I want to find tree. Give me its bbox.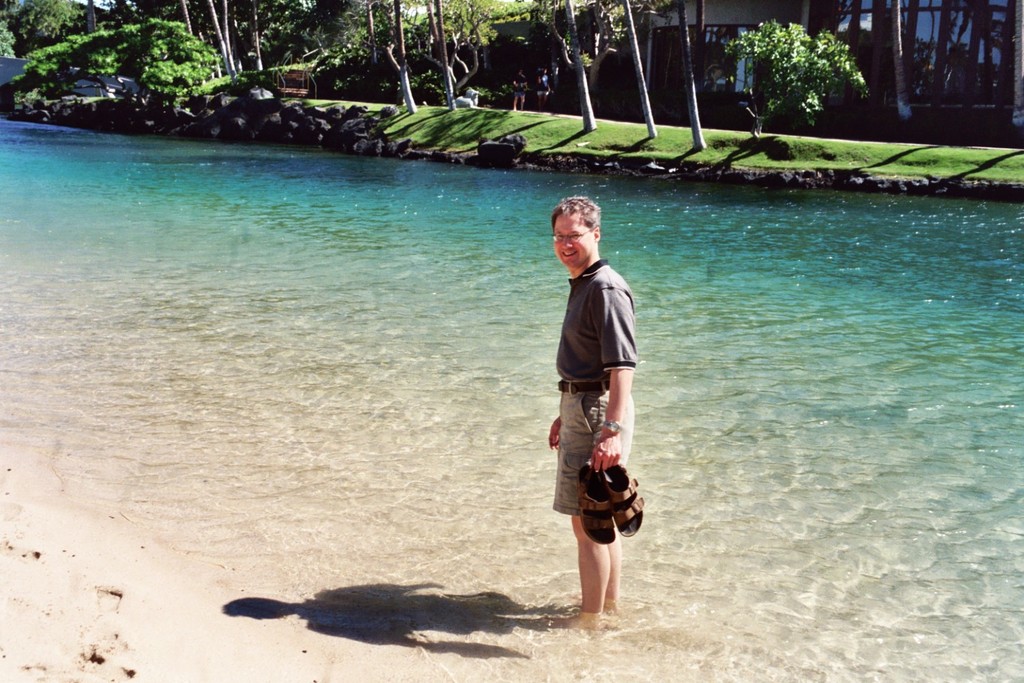
<region>698, 0, 707, 94</region>.
